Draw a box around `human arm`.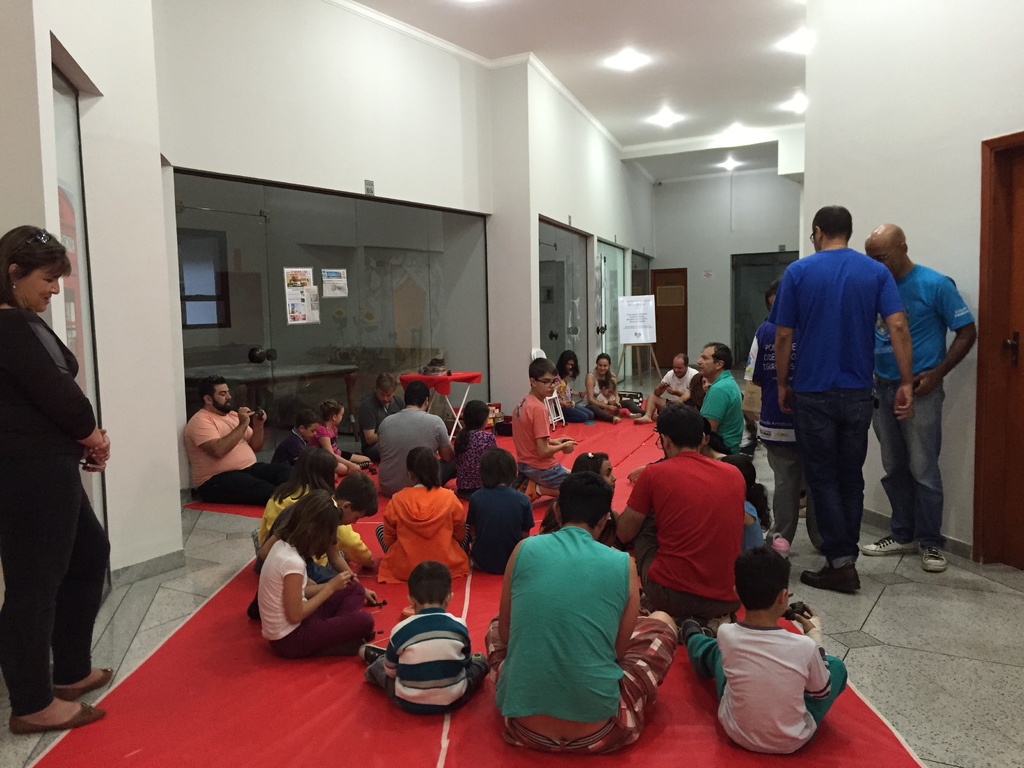
612/556/644/668.
